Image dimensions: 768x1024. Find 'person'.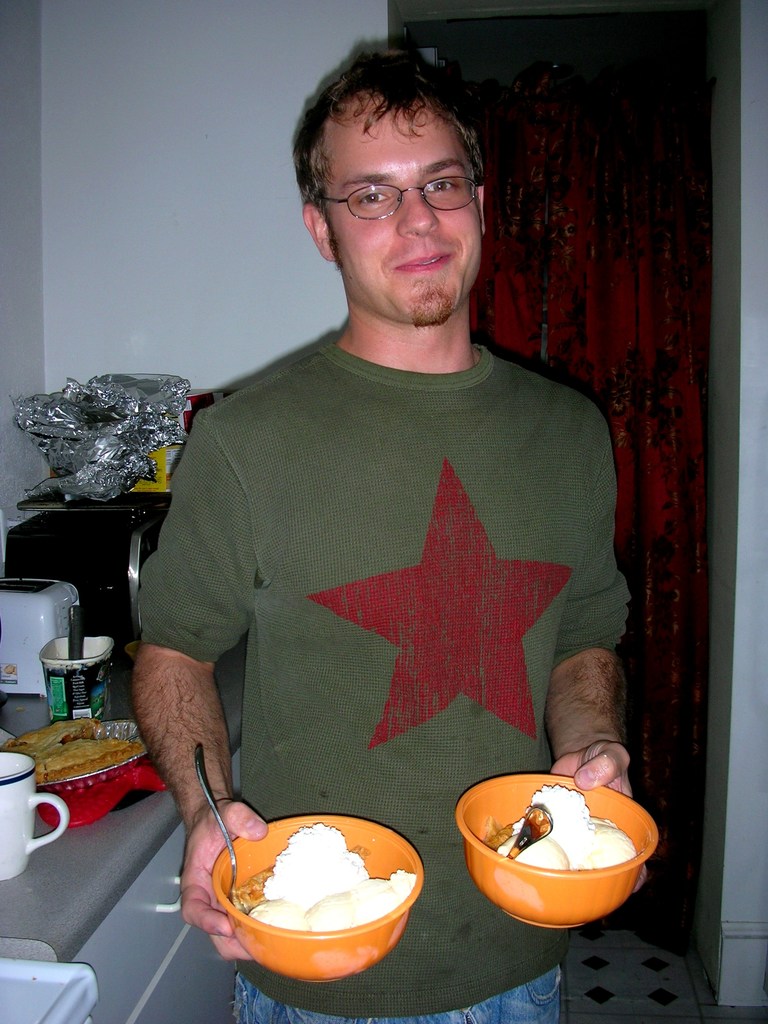
detection(125, 49, 633, 1023).
